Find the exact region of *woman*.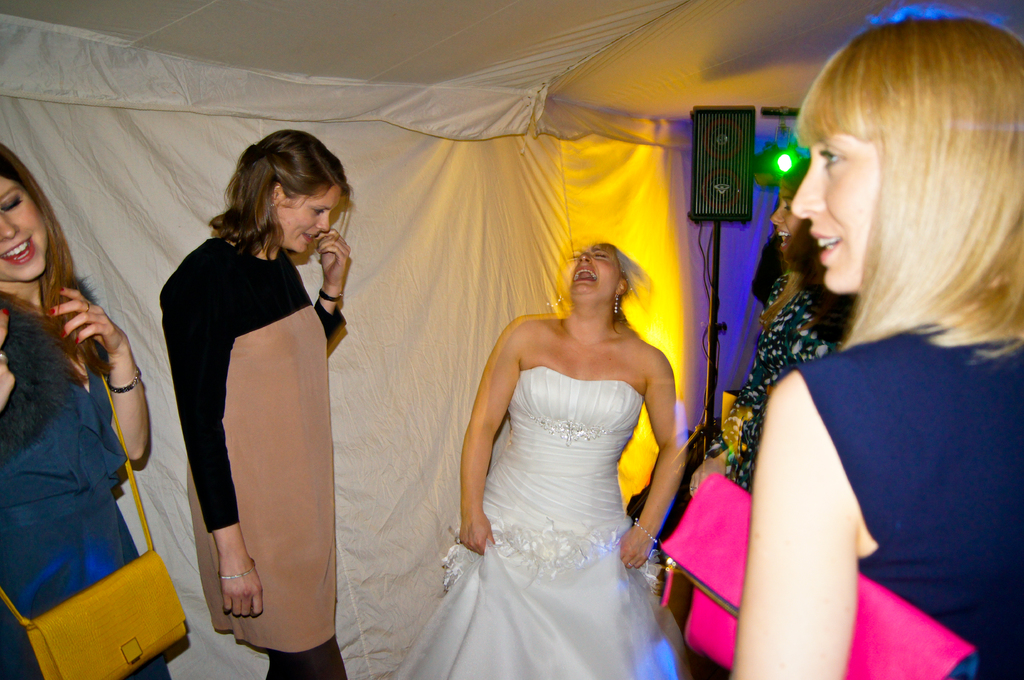
Exact region: BBox(0, 143, 173, 679).
